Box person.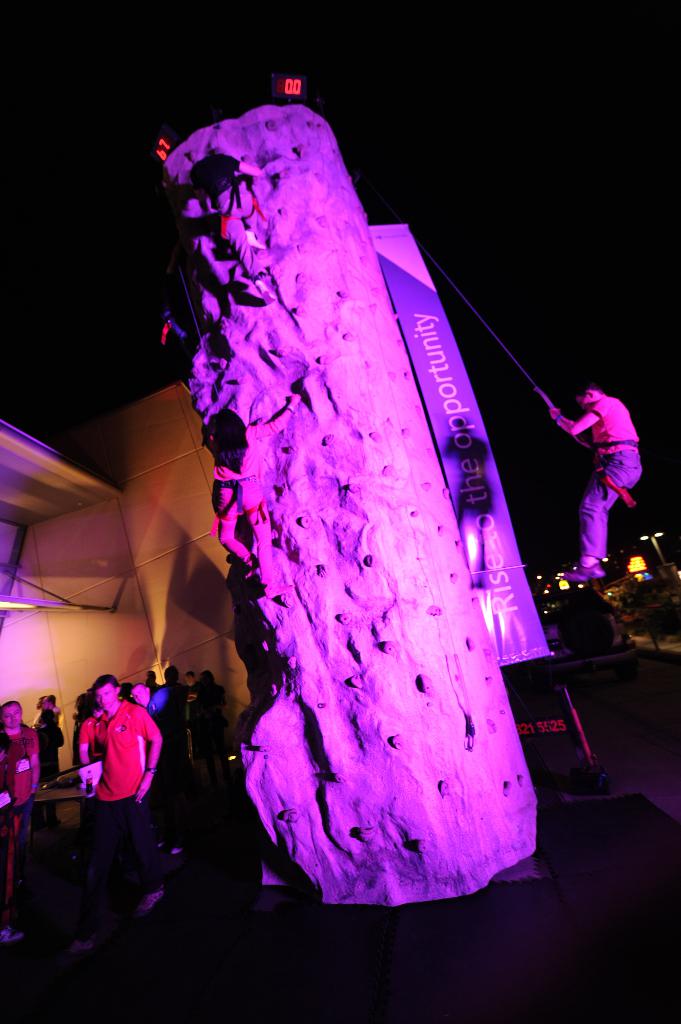
0 698 41 897.
